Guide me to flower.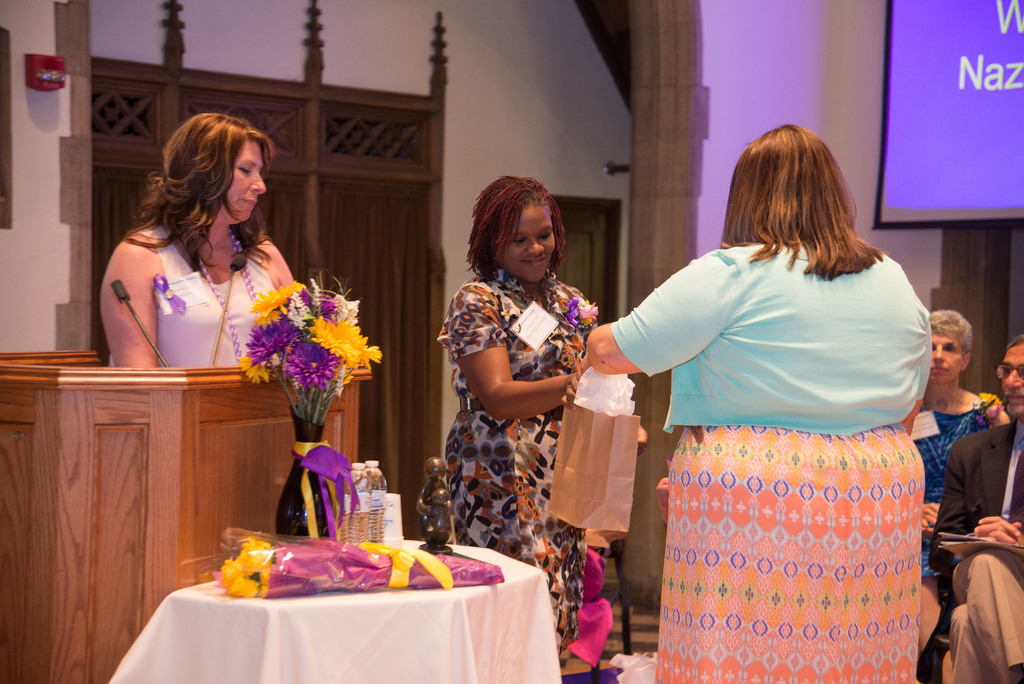
Guidance: bbox=(557, 296, 574, 325).
